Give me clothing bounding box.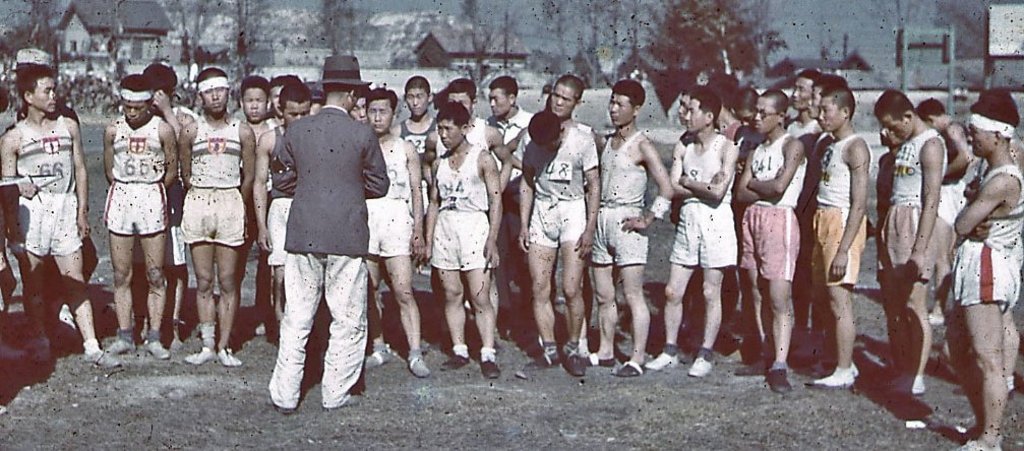
pyautogui.locateOnScreen(363, 135, 413, 251).
